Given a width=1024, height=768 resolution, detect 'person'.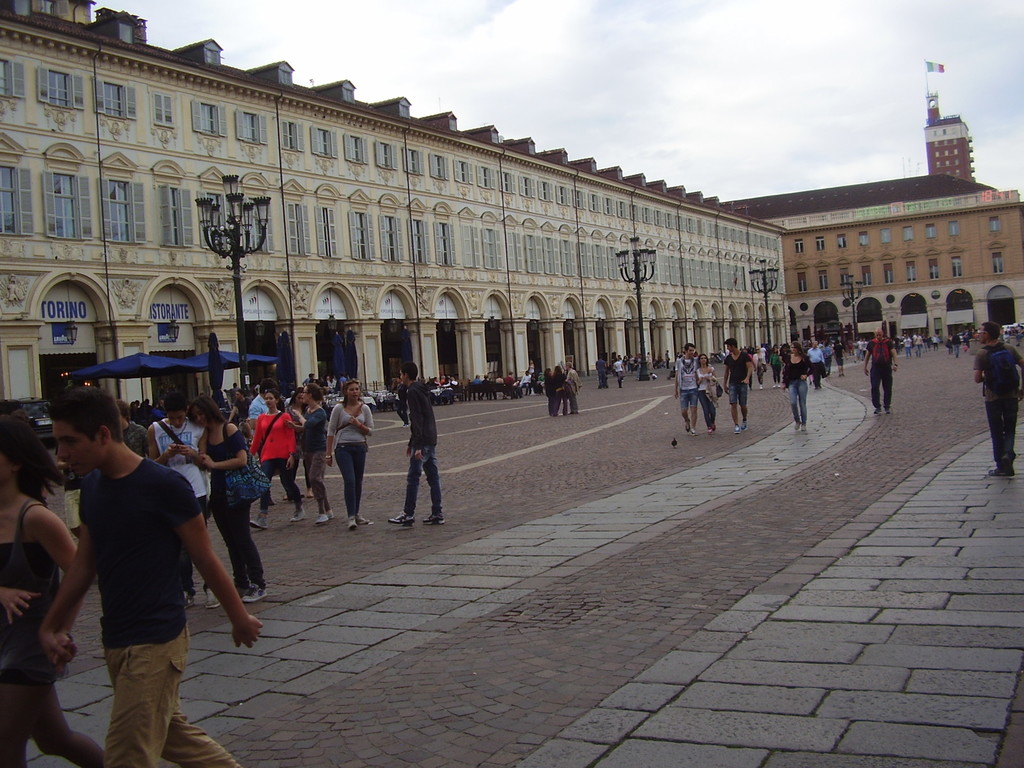
808 339 826 387.
